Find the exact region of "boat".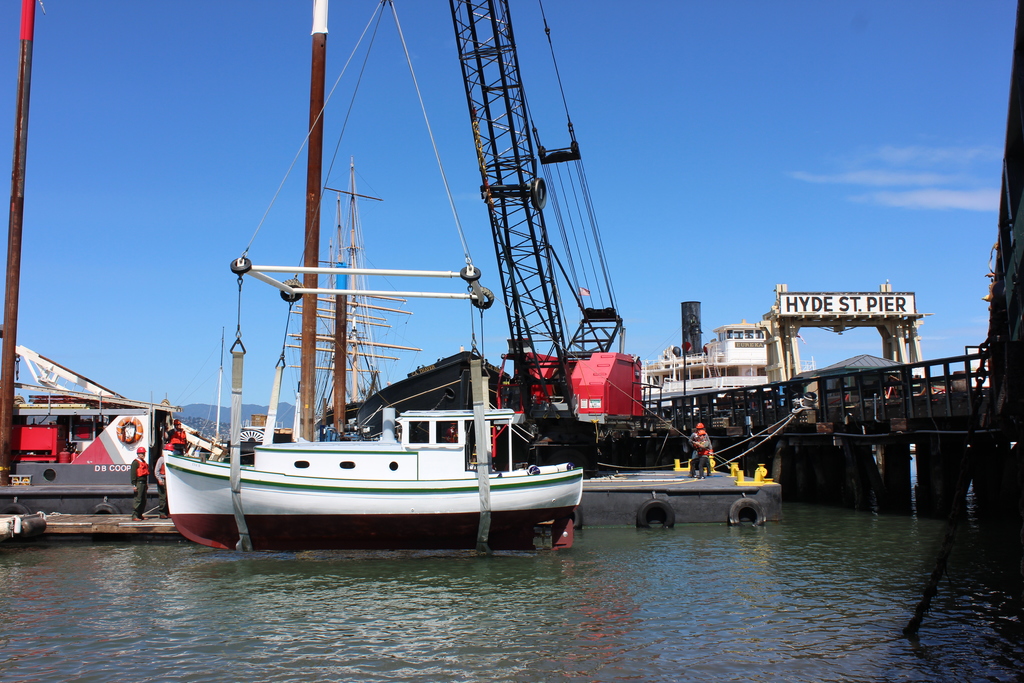
Exact region: 4, 0, 180, 511.
